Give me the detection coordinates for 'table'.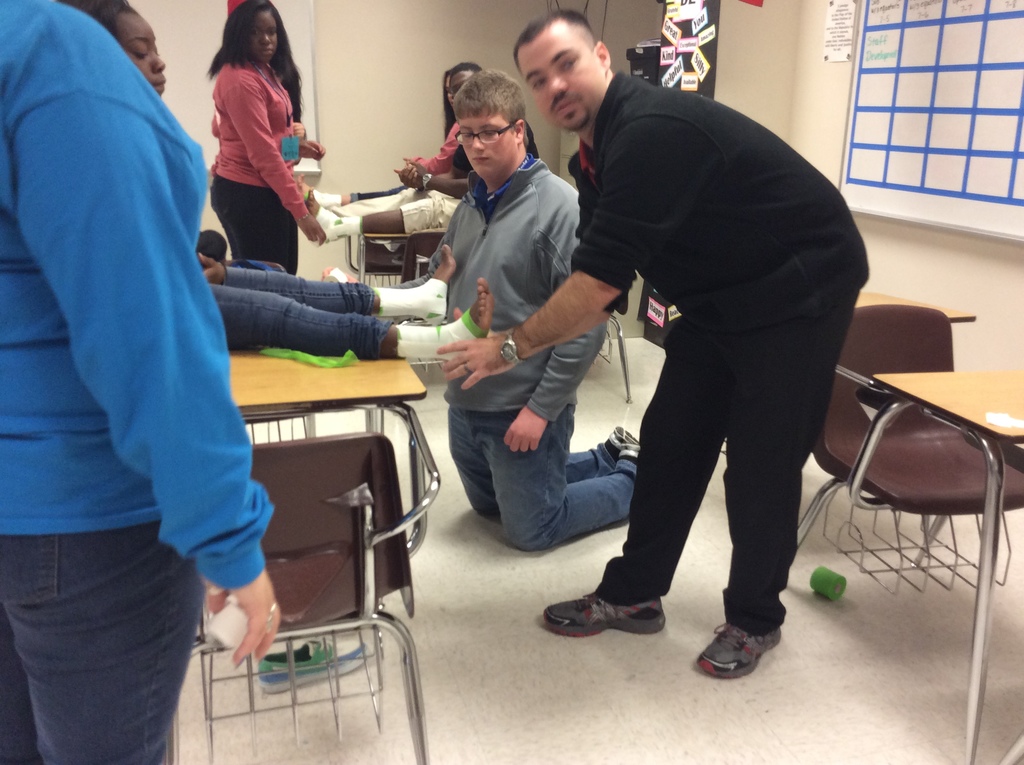
x1=790 y1=323 x2=1023 y2=672.
